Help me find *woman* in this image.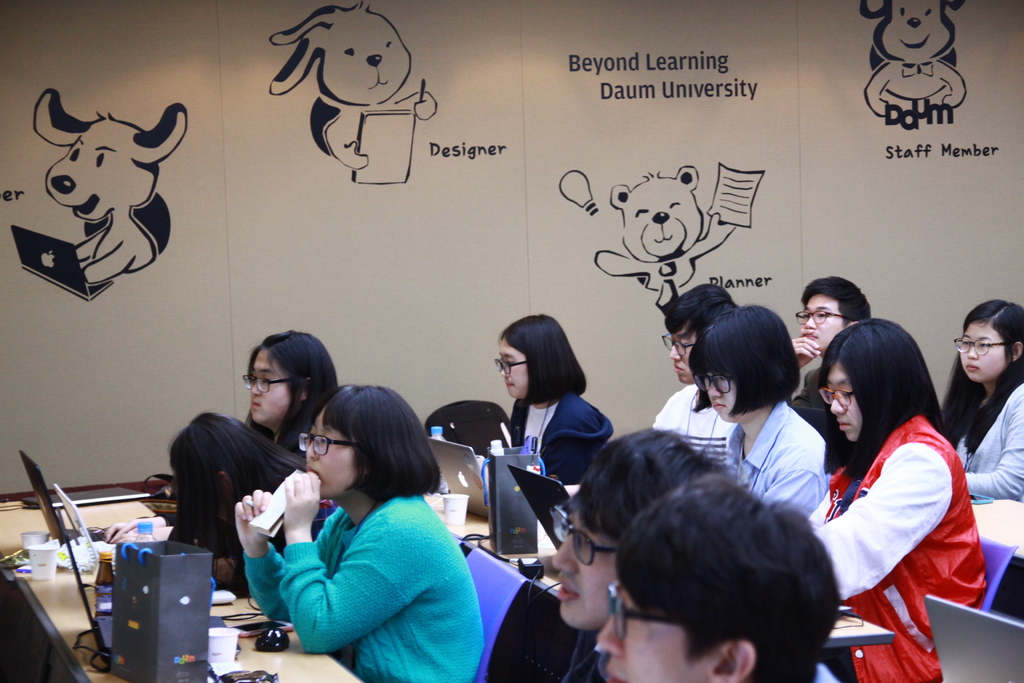
Found it: bbox(796, 319, 989, 682).
